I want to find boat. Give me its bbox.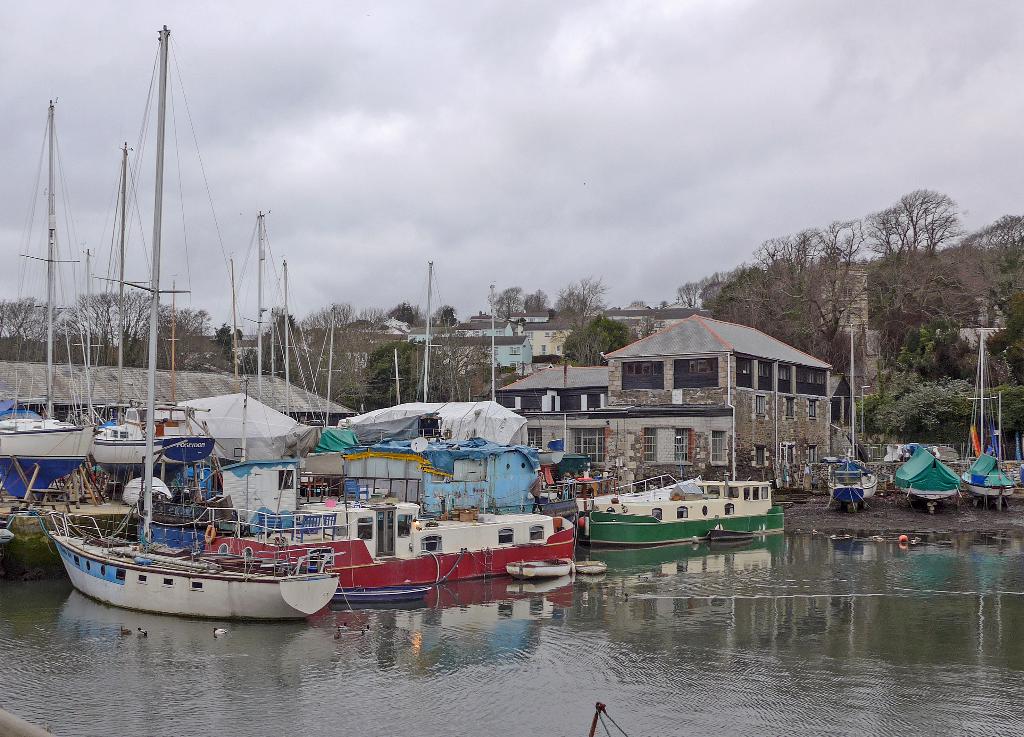
(204, 503, 575, 583).
